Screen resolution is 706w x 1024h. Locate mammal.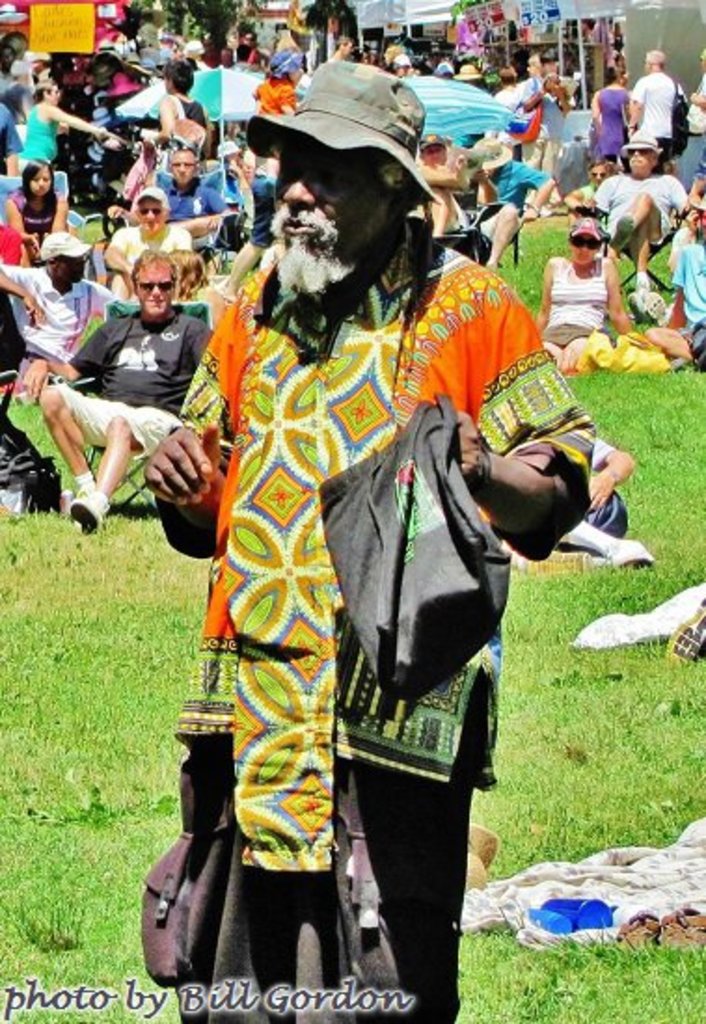
[left=417, top=48, right=436, bottom=74].
